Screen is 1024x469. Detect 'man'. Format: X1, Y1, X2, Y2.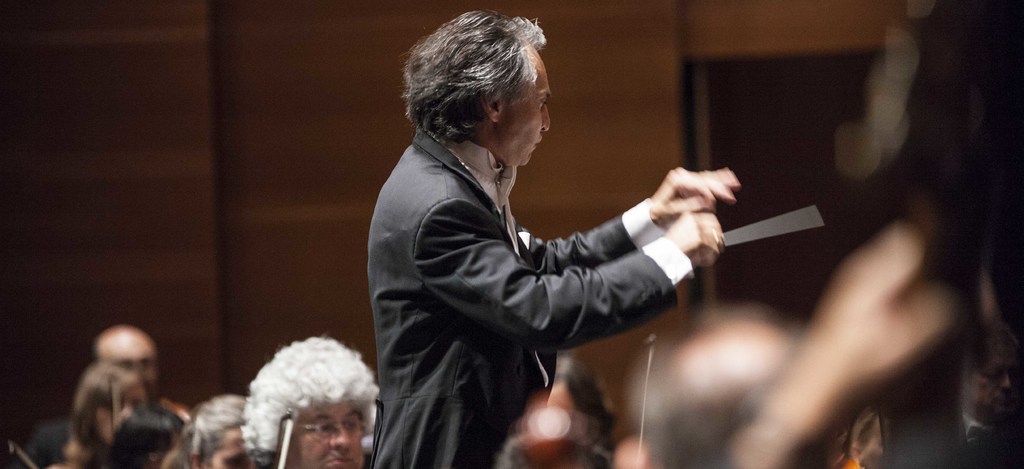
236, 336, 378, 468.
